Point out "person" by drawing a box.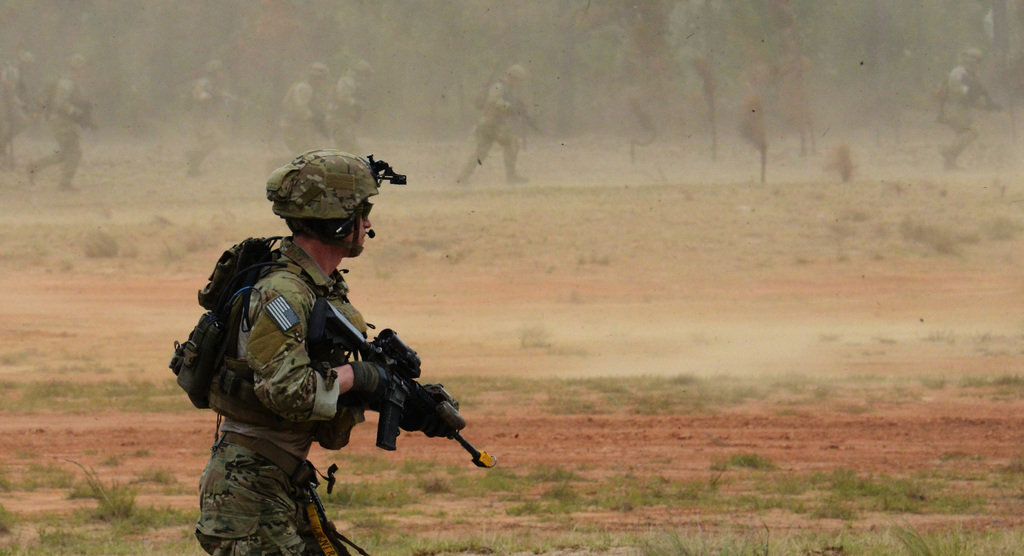
Rect(30, 58, 96, 194).
